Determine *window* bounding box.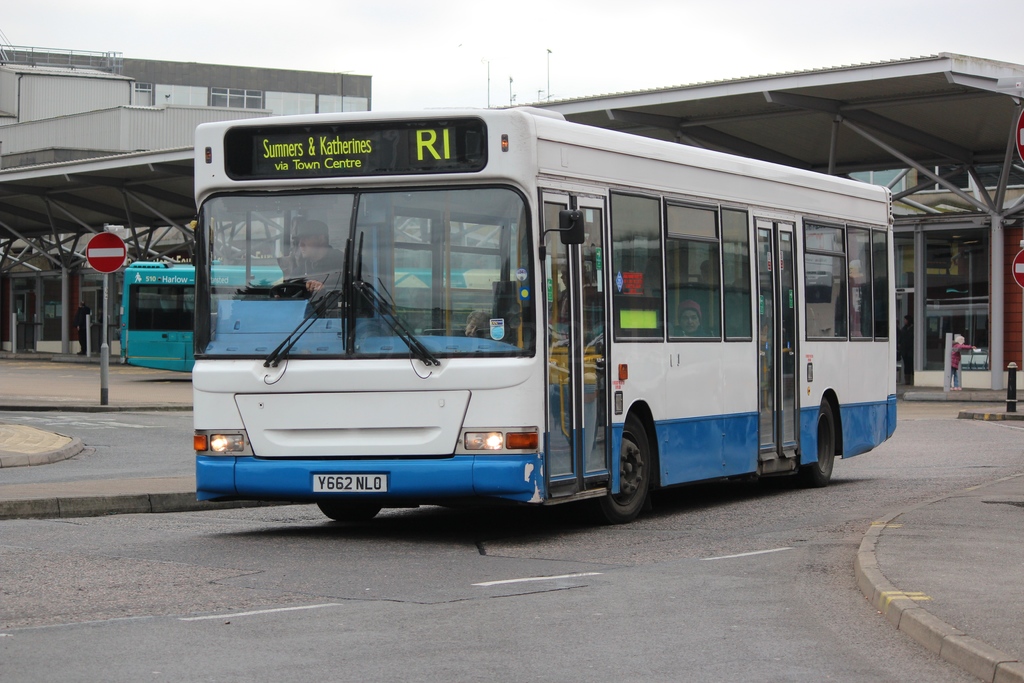
Determined: l=223, t=208, r=289, b=288.
